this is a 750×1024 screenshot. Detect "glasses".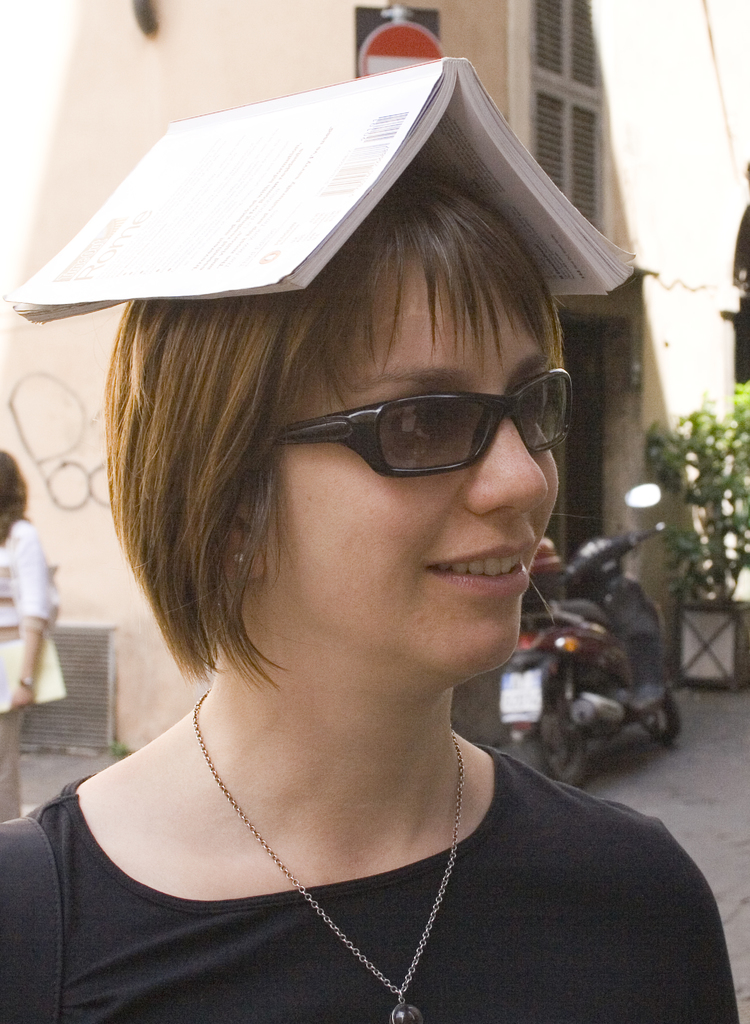
[left=223, top=364, right=576, bottom=502].
